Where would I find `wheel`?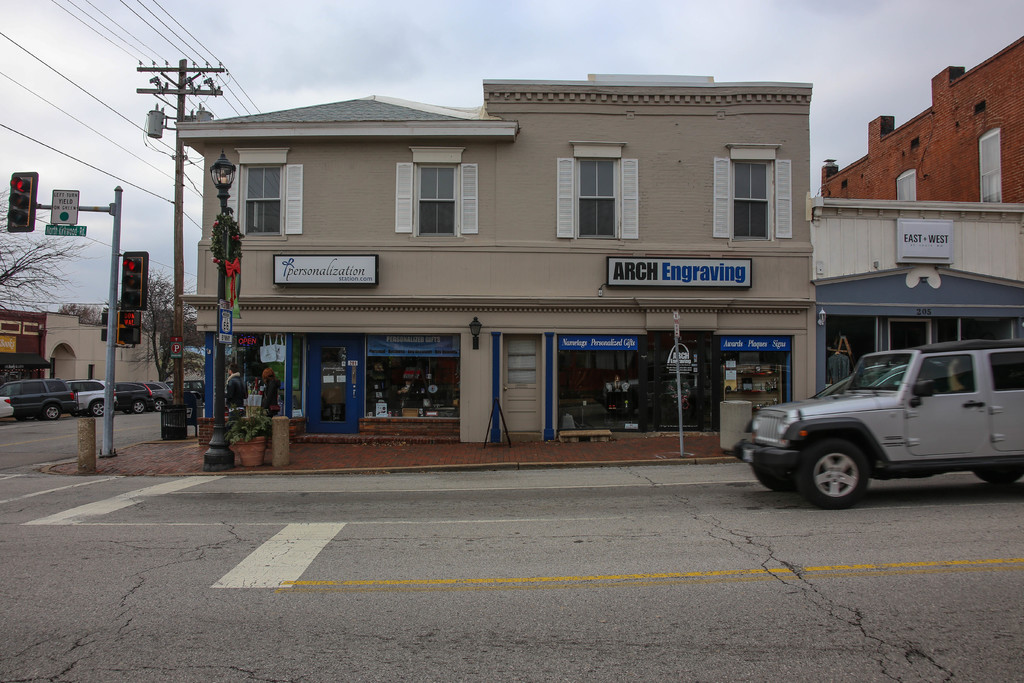
At (137, 399, 150, 413).
